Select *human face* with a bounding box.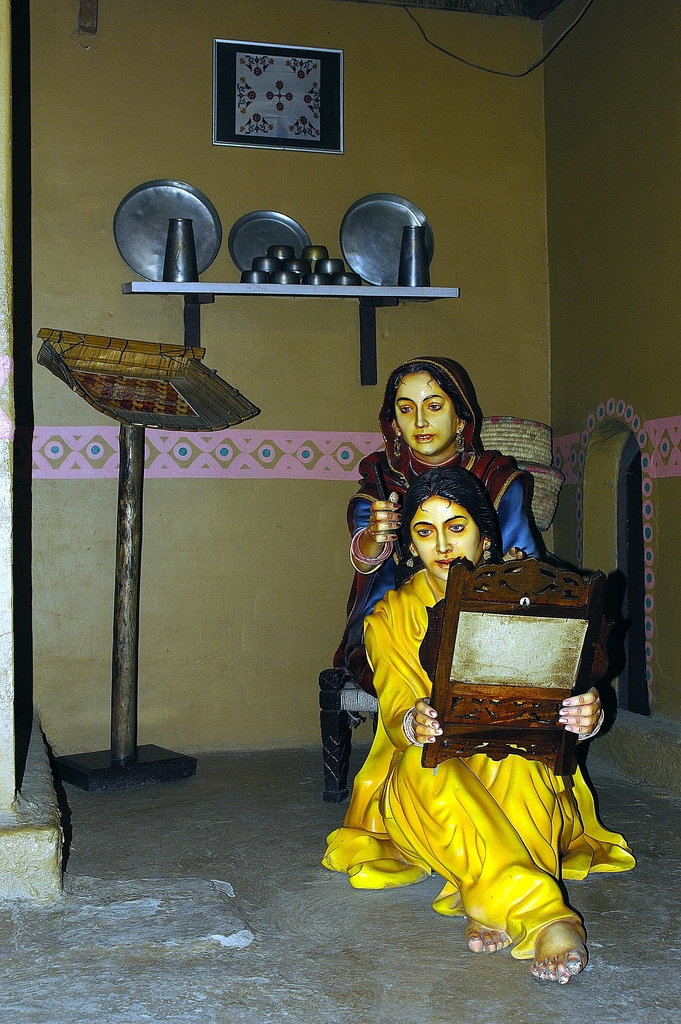
left=409, top=493, right=488, bottom=582.
